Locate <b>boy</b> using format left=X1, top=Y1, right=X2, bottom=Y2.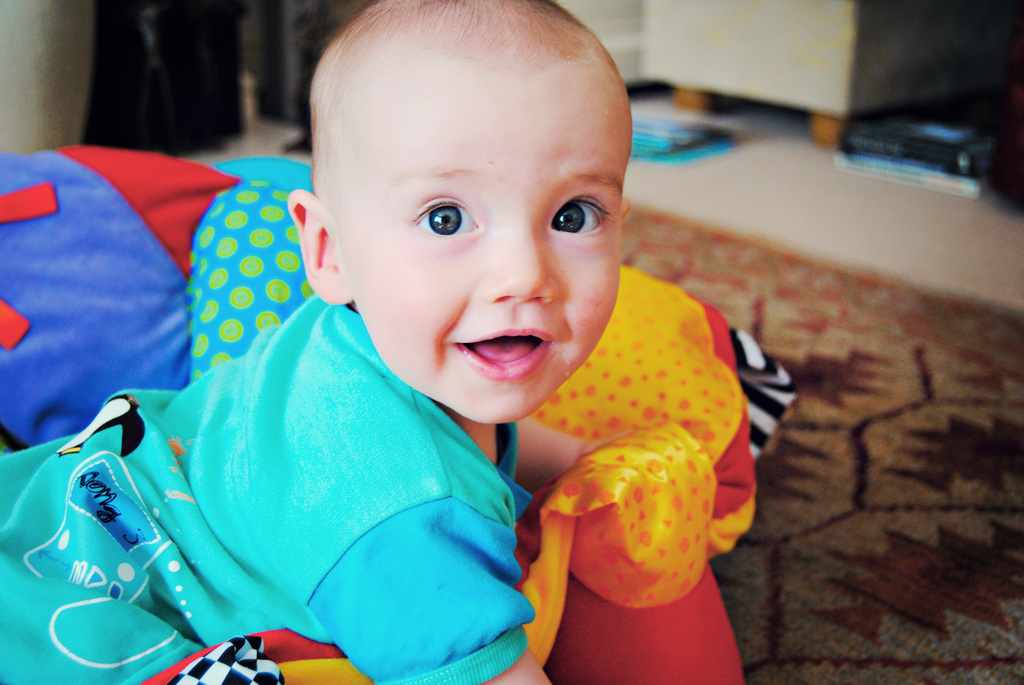
left=0, top=0, right=632, bottom=684.
